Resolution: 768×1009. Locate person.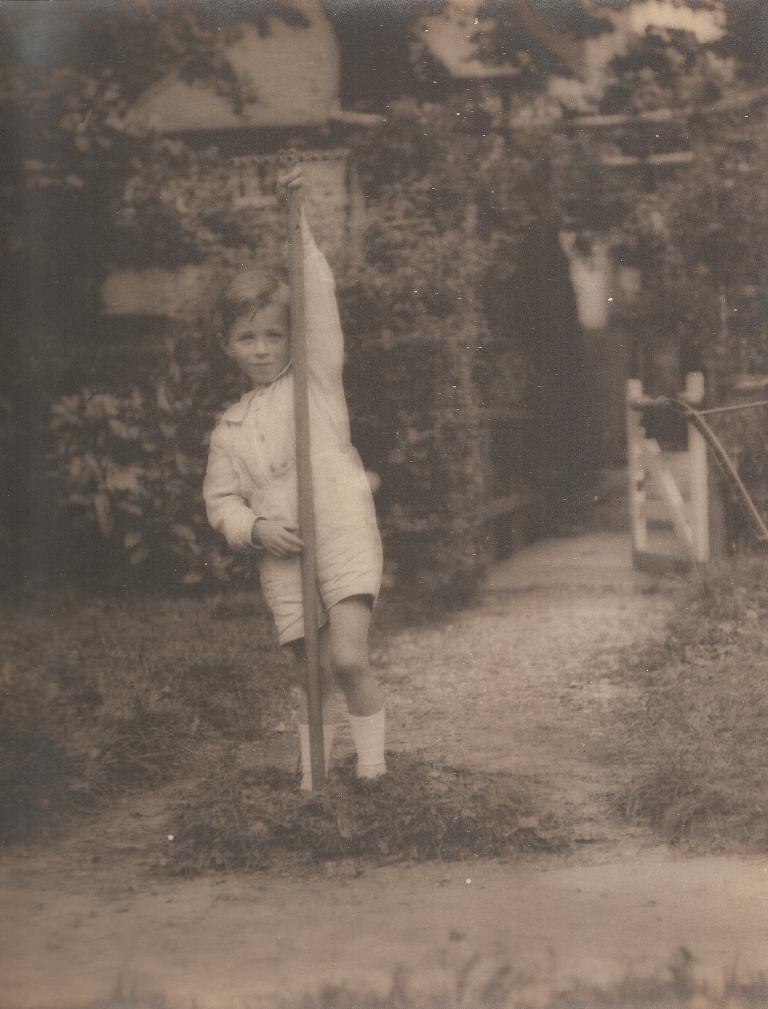
<region>197, 233, 404, 814</region>.
